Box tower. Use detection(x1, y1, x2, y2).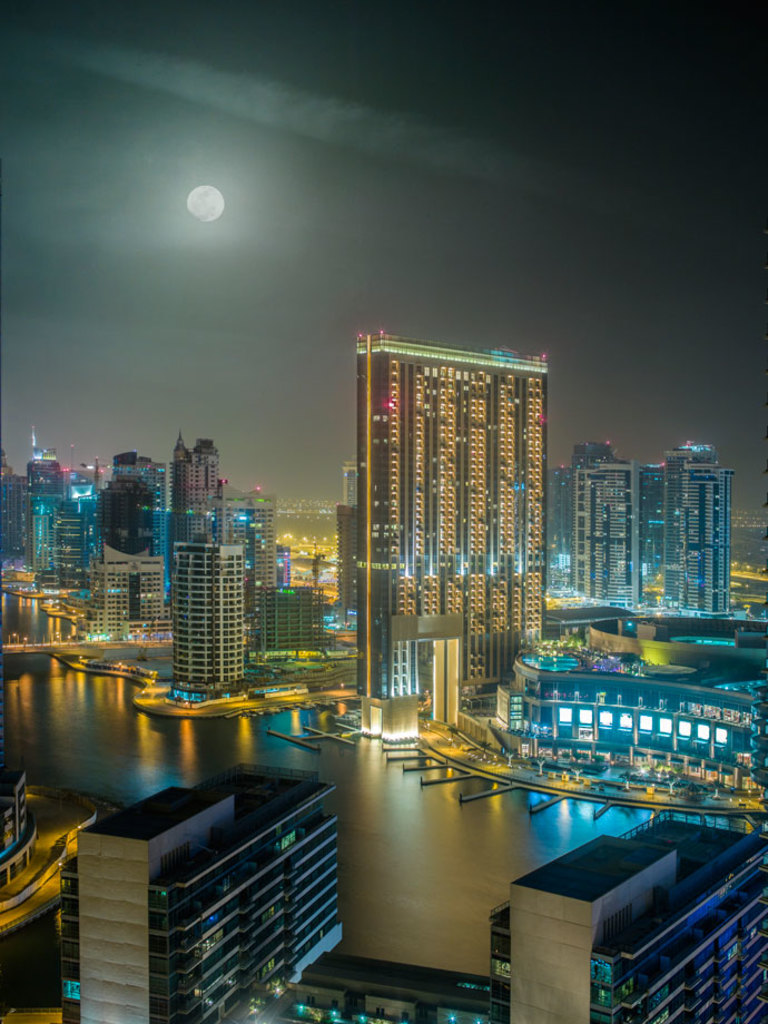
detection(155, 467, 171, 568).
